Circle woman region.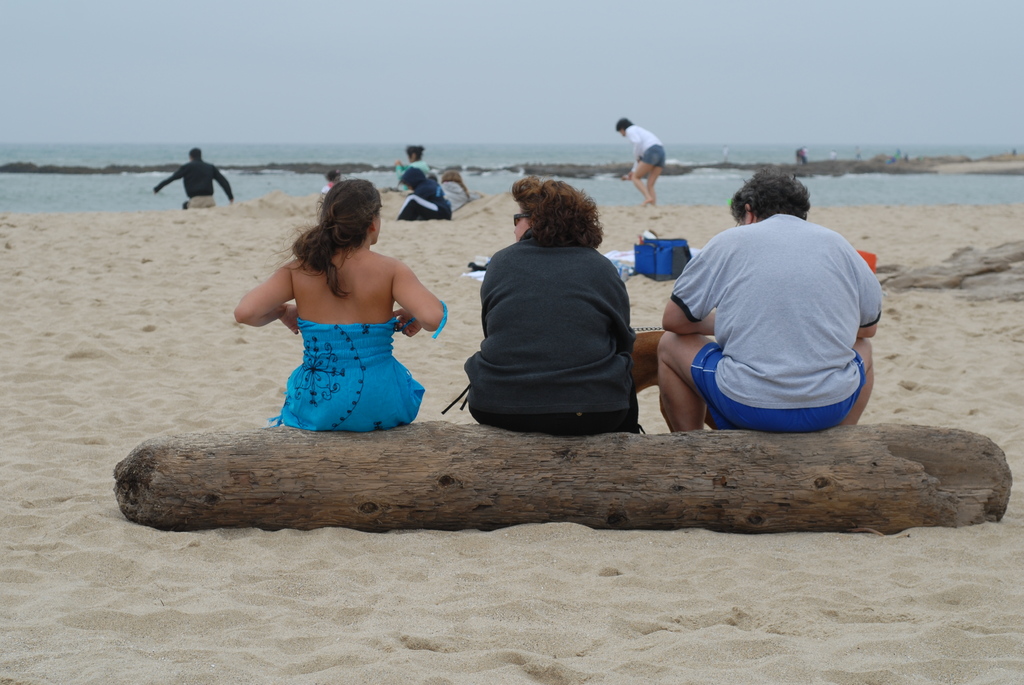
Region: 397,146,452,222.
